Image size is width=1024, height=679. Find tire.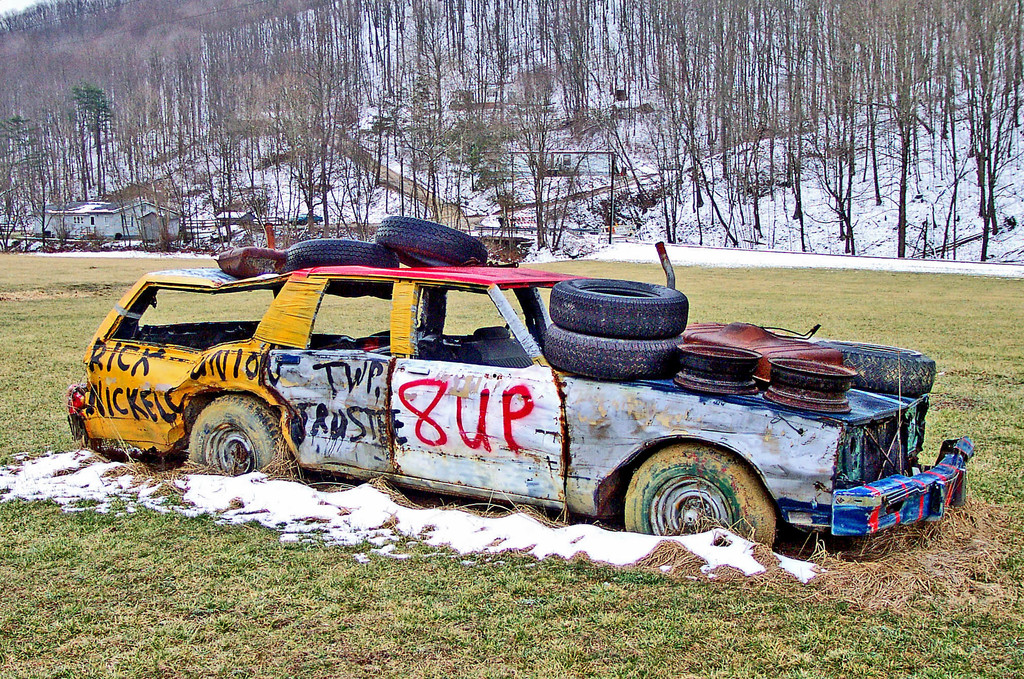
812:337:940:392.
